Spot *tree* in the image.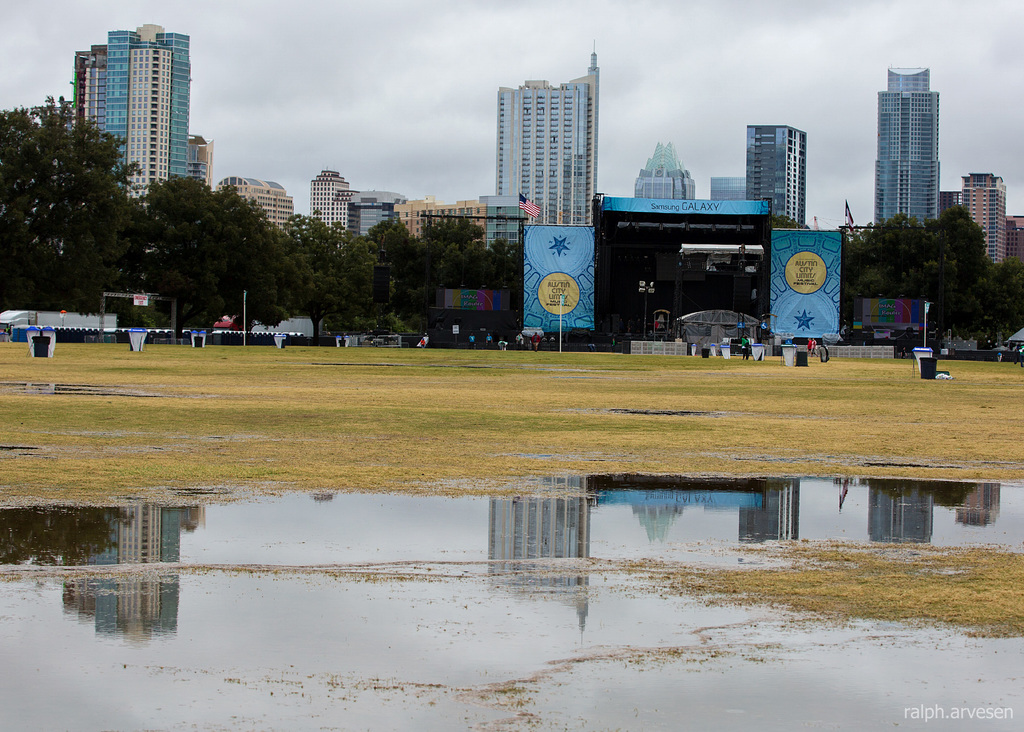
*tree* found at <region>508, 243, 517, 289</region>.
